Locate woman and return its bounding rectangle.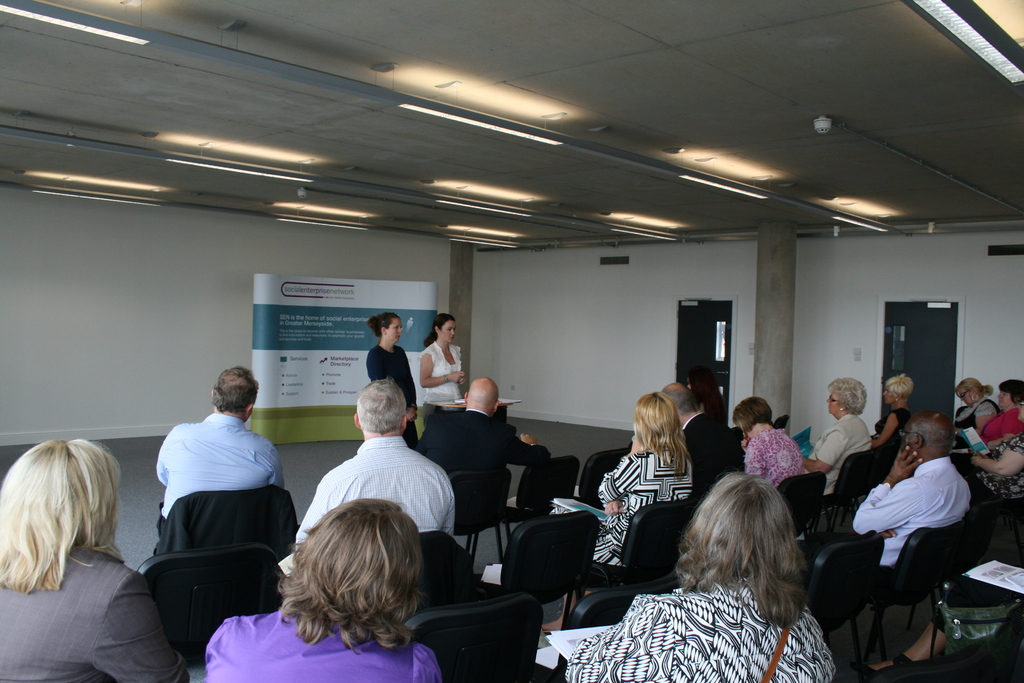
Rect(954, 375, 1002, 439).
